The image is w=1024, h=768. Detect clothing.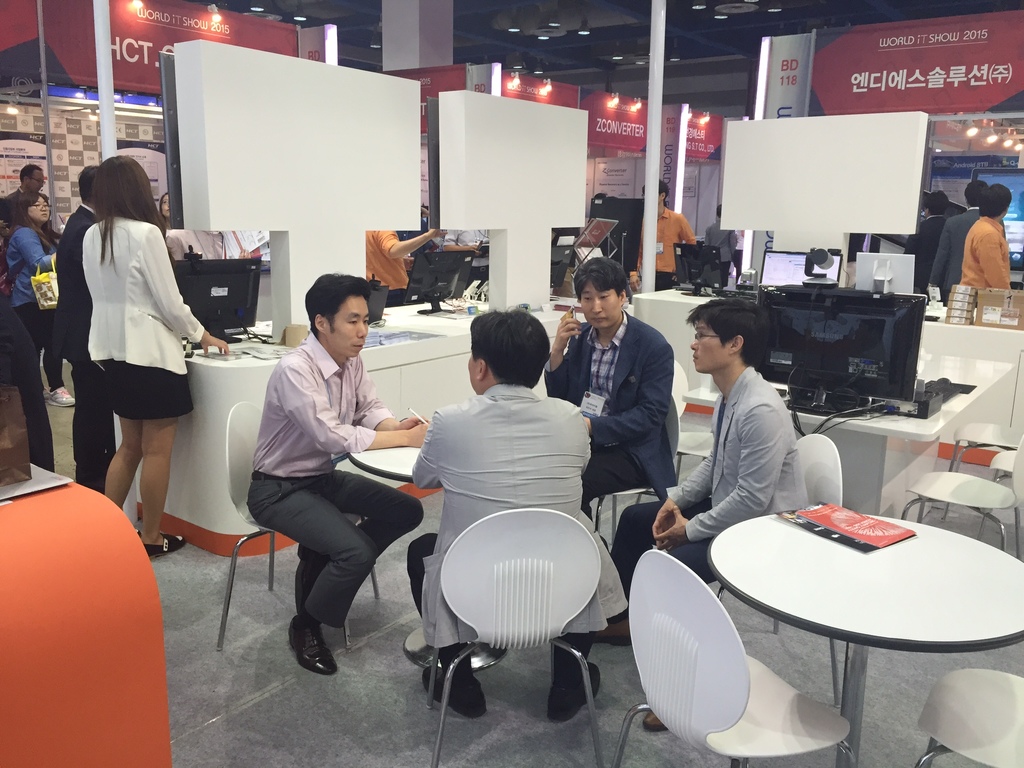
Detection: 901/214/950/300.
